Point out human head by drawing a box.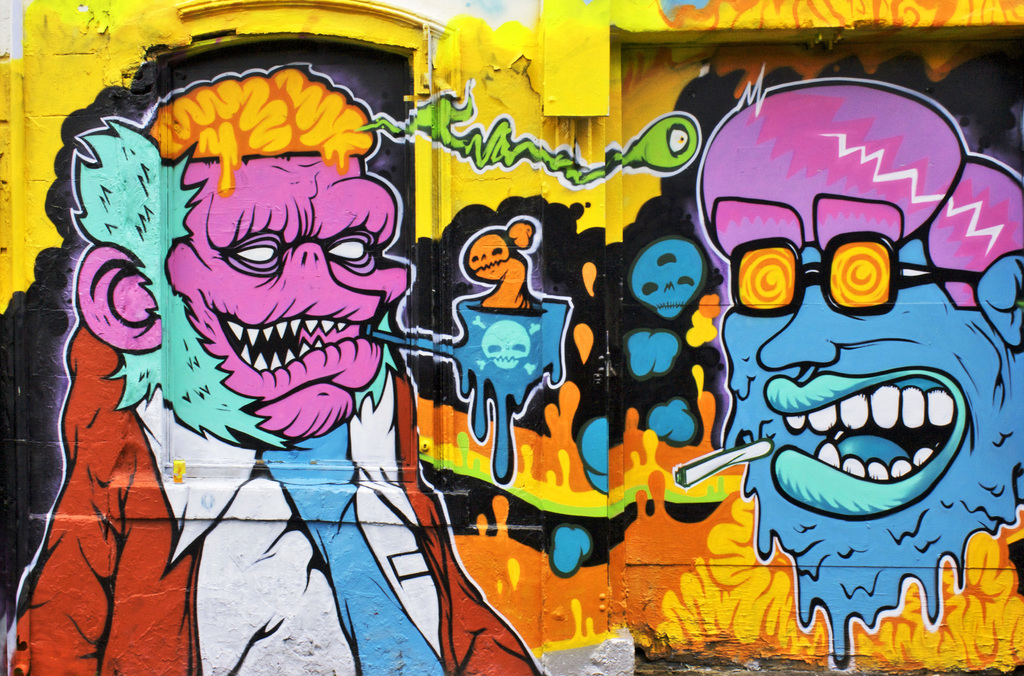
73:58:417:448.
